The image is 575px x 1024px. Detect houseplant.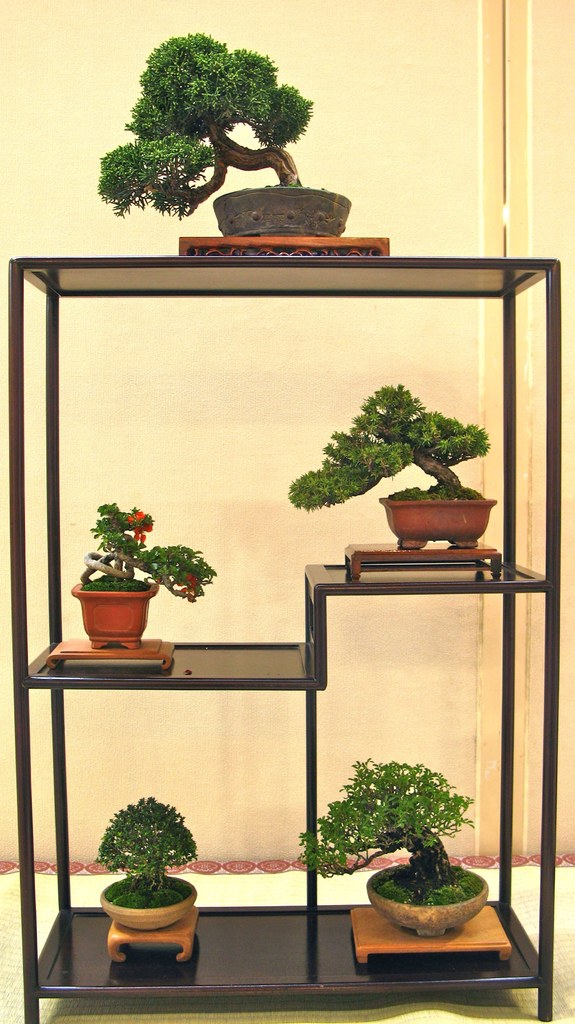
Detection: bbox=(290, 753, 488, 932).
